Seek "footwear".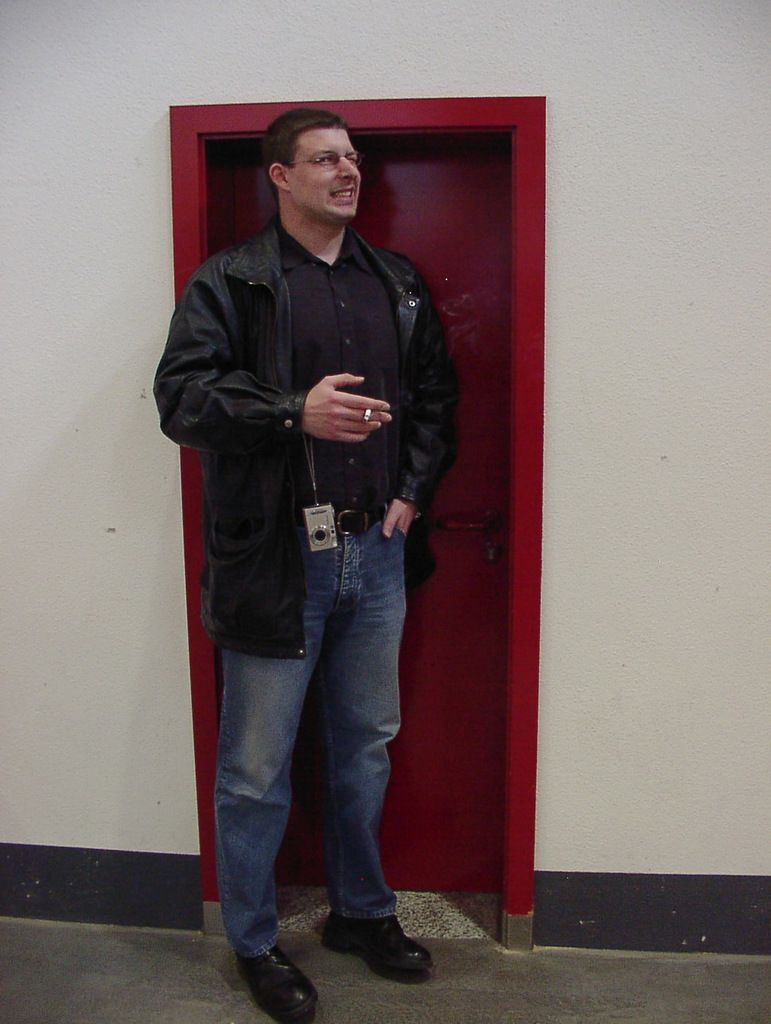
x1=236, y1=939, x2=321, y2=1023.
